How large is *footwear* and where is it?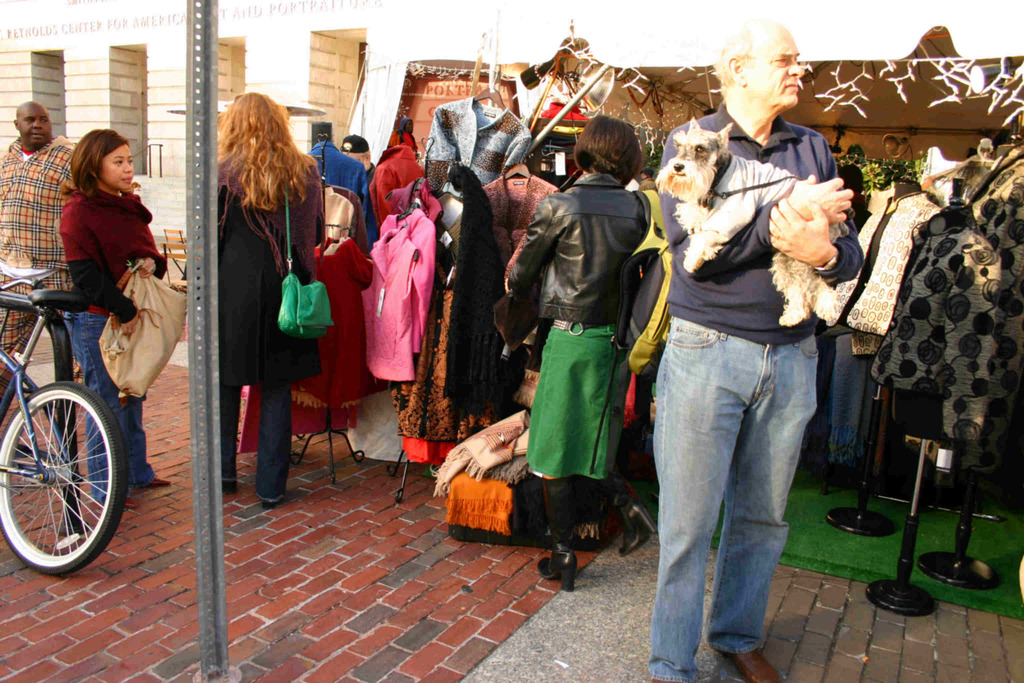
Bounding box: detection(536, 547, 578, 593).
